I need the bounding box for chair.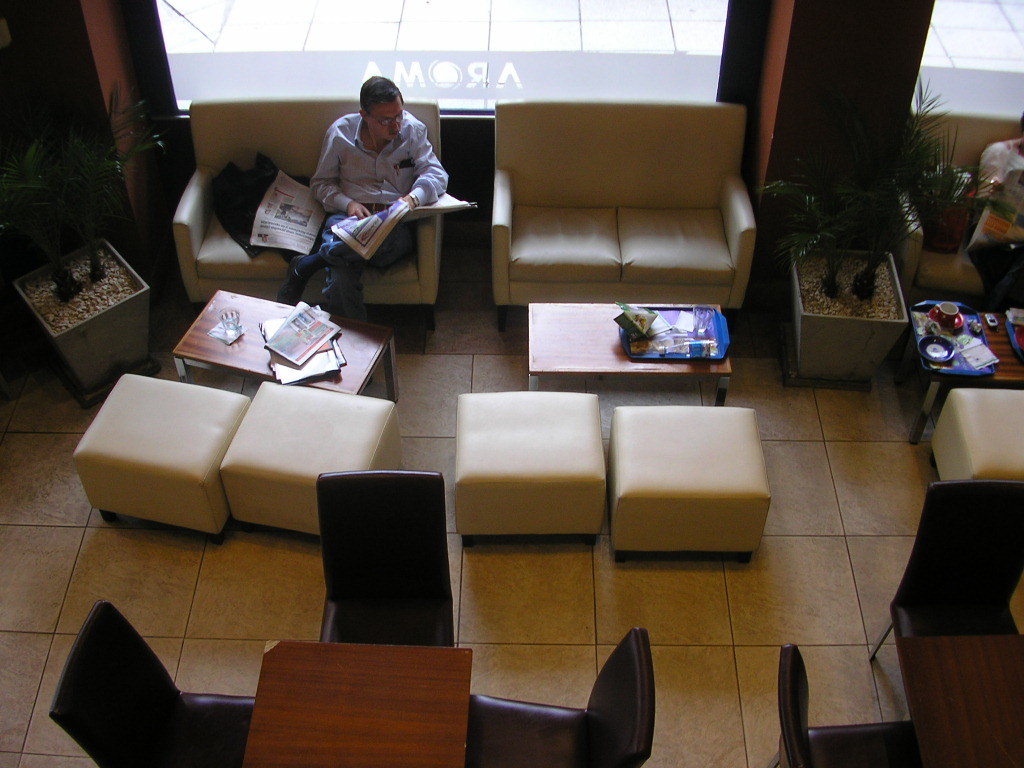
Here it is: [471, 630, 660, 766].
